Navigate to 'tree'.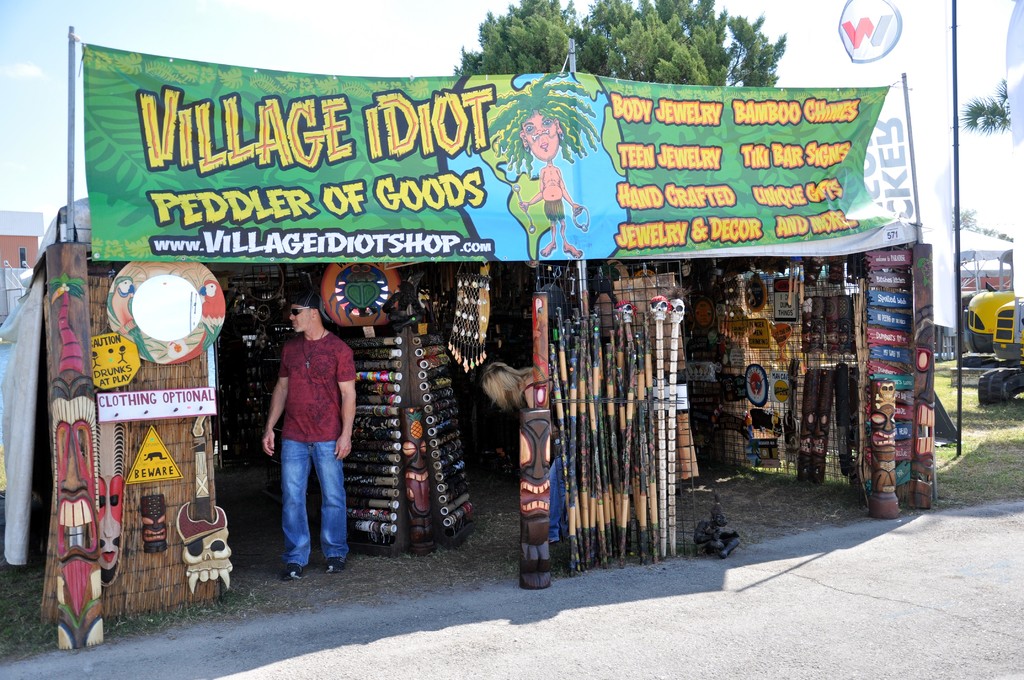
Navigation target: rect(453, 0, 783, 86).
